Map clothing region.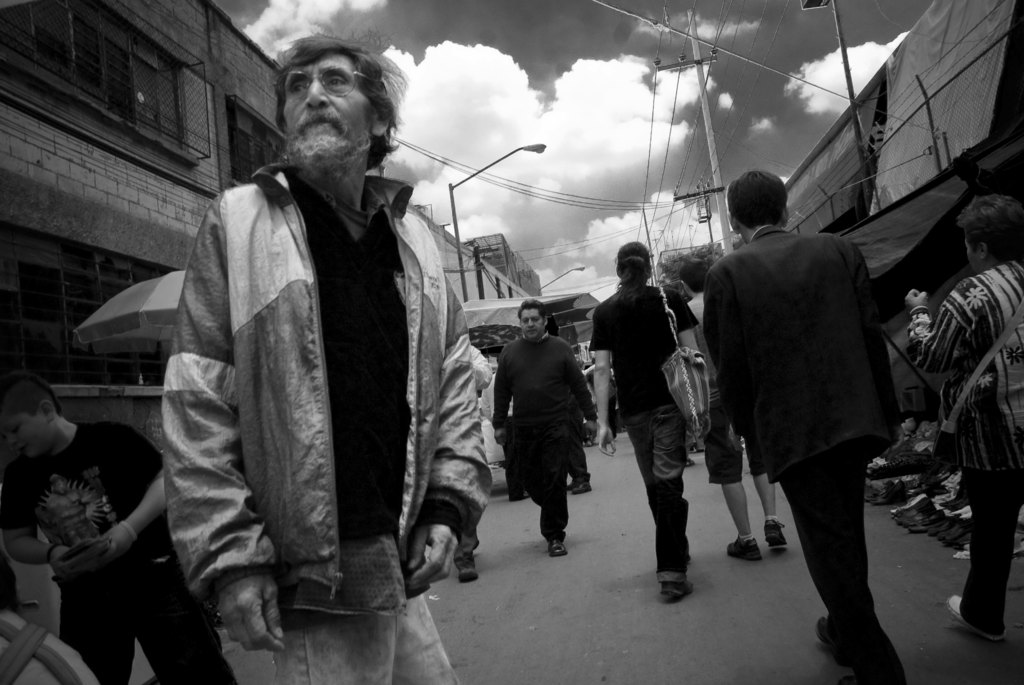
Mapped to crop(701, 222, 896, 674).
